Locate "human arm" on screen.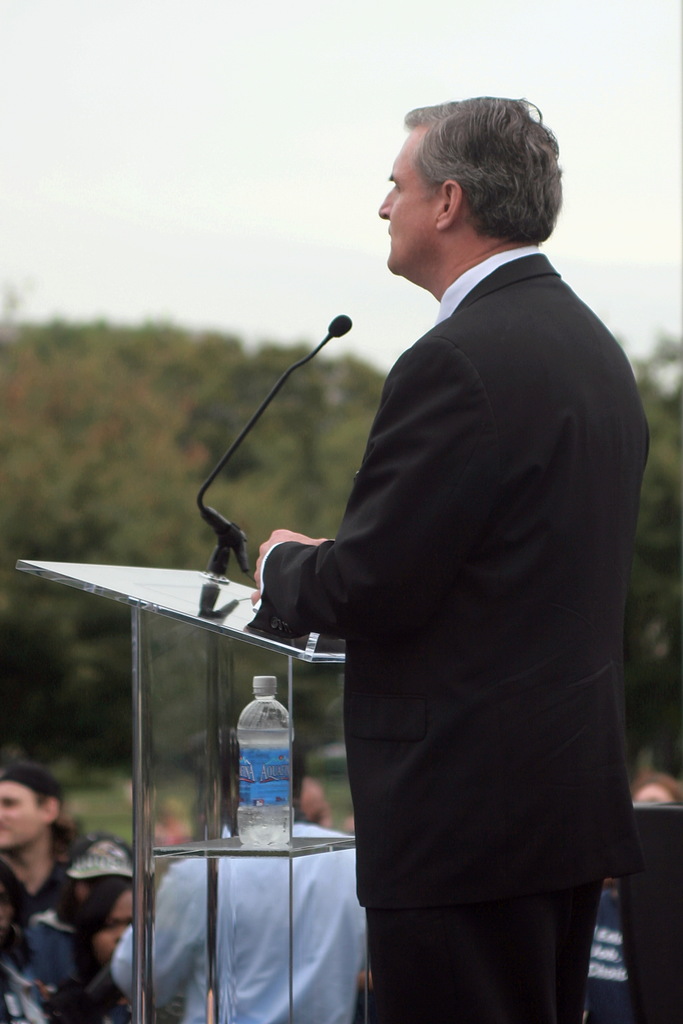
On screen at box(240, 346, 504, 649).
